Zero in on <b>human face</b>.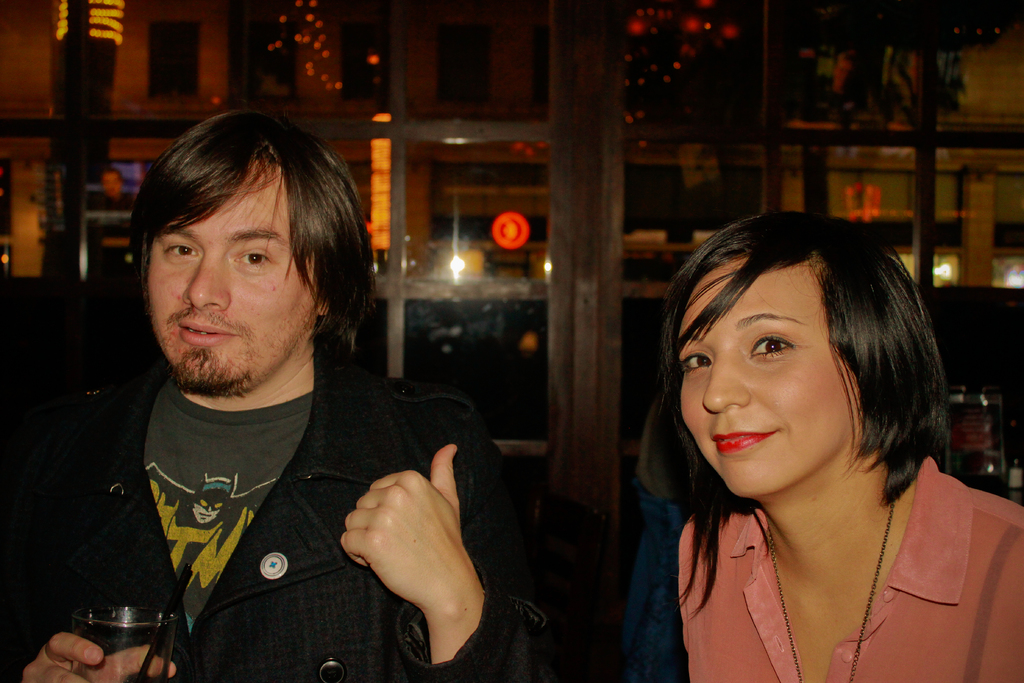
Zeroed in: BBox(683, 260, 861, 494).
